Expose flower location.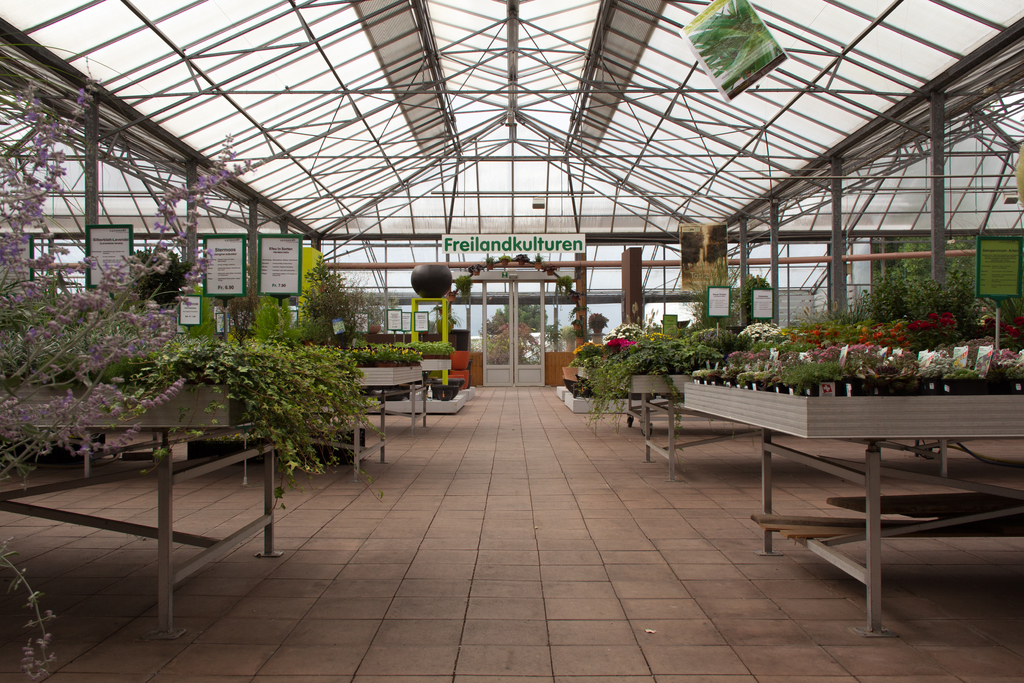
Exposed at detection(606, 321, 637, 347).
